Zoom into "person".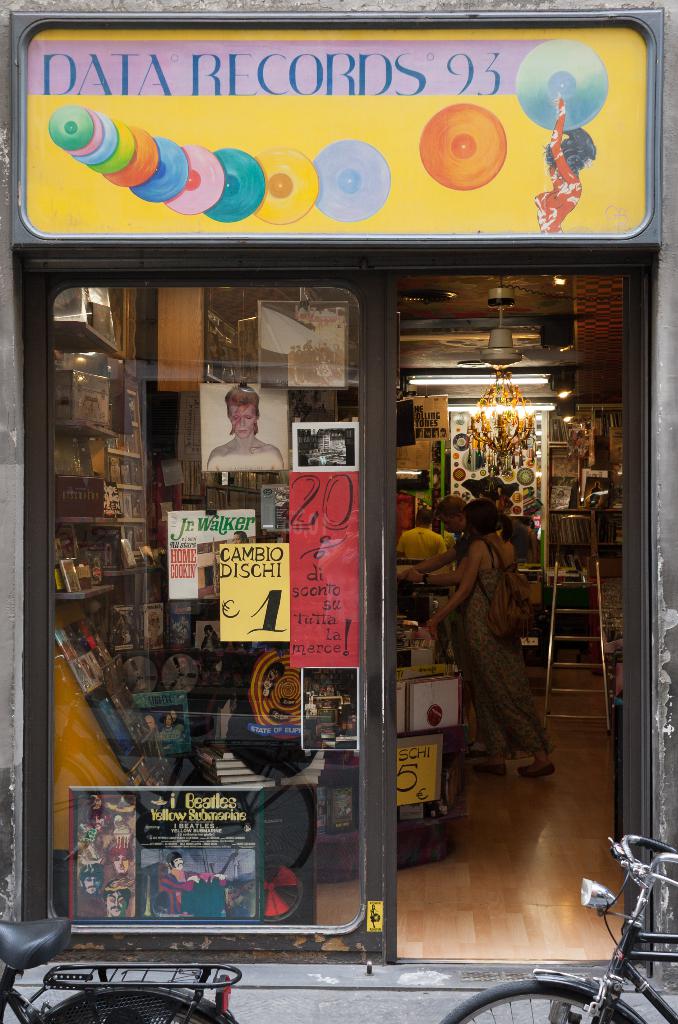
Zoom target: box(77, 860, 111, 898).
